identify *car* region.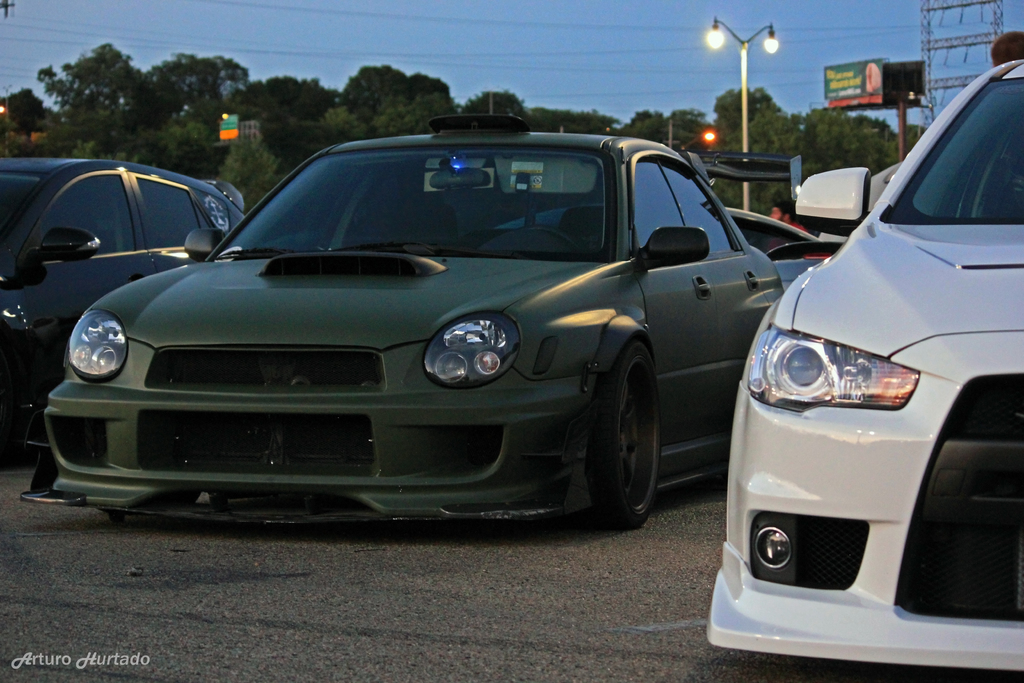
Region: [left=719, top=204, right=843, bottom=268].
